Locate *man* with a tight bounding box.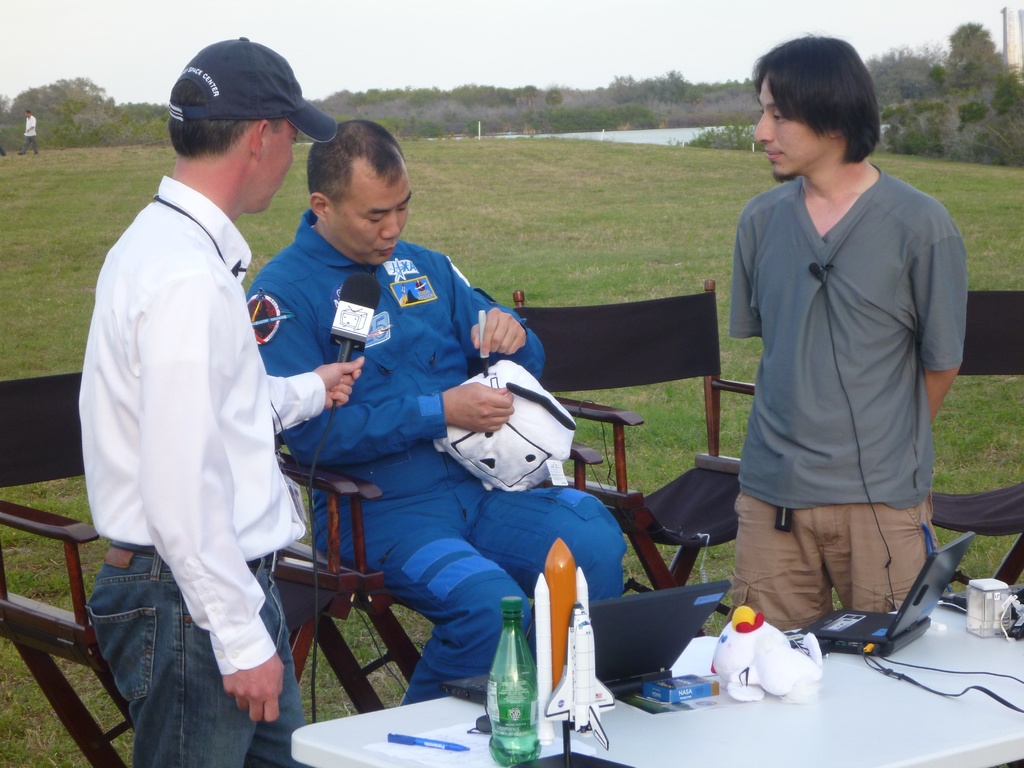
detection(77, 31, 321, 767).
